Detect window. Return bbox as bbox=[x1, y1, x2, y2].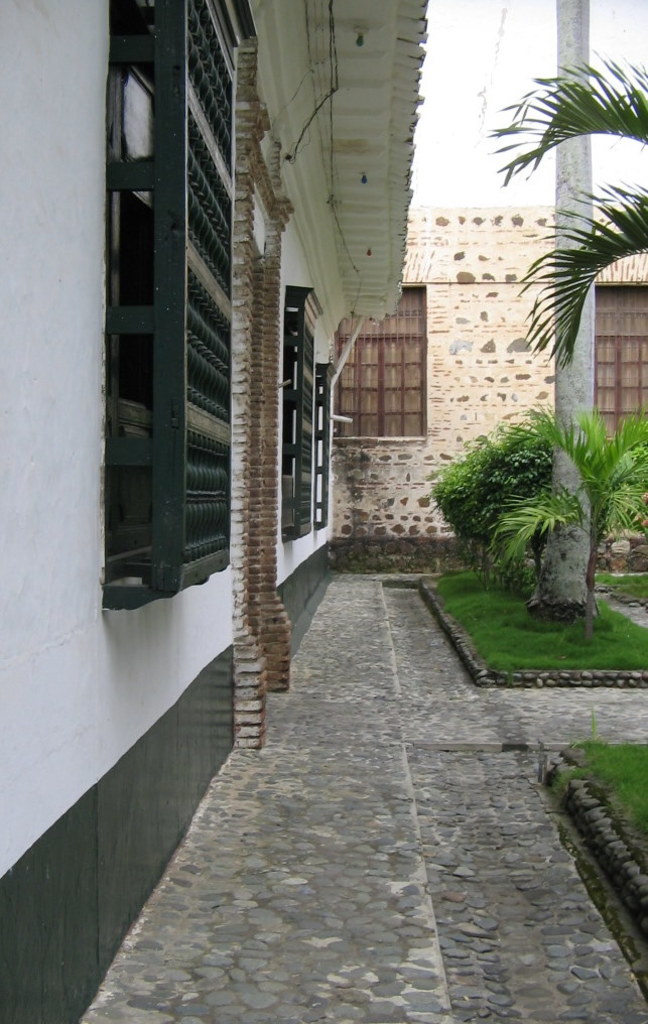
bbox=[346, 299, 447, 435].
